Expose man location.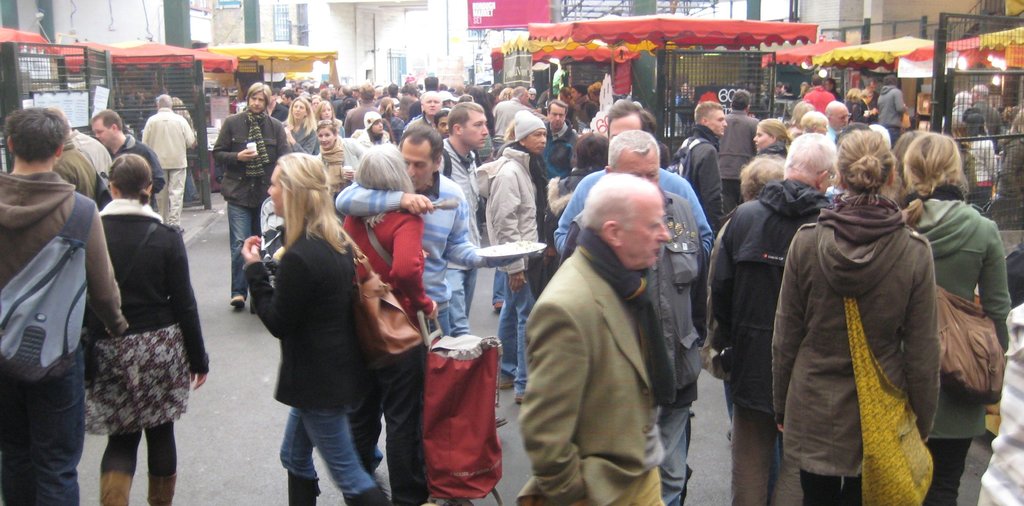
Exposed at 555, 101, 715, 505.
